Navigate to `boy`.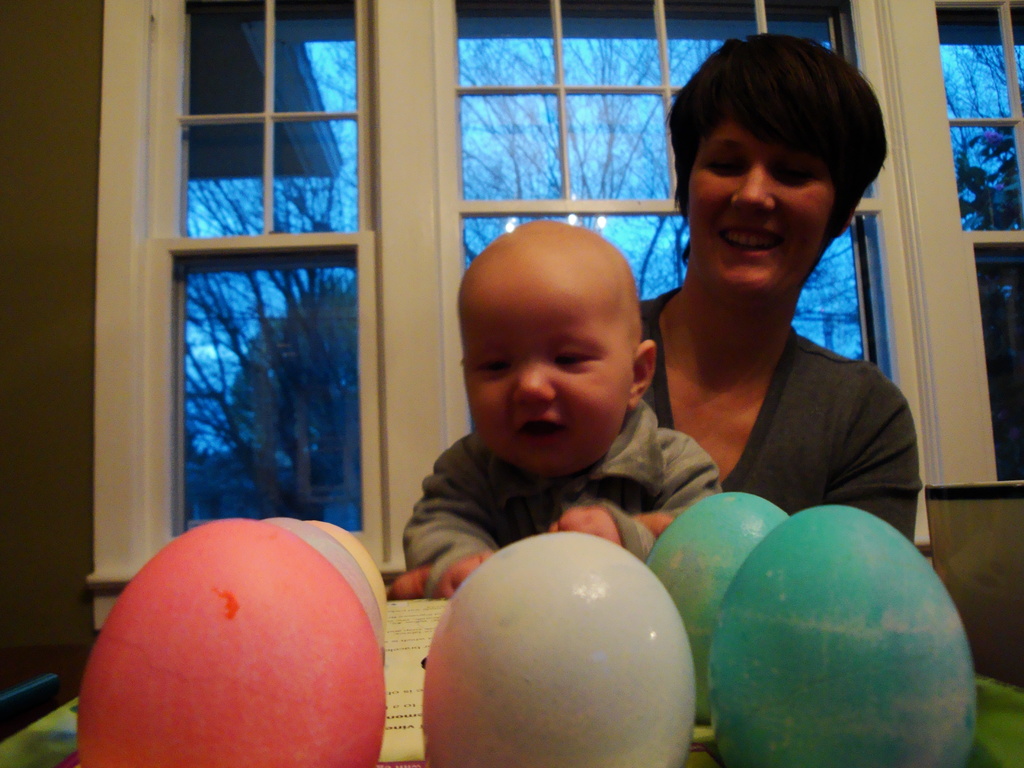
Navigation target: bbox=[382, 218, 740, 611].
